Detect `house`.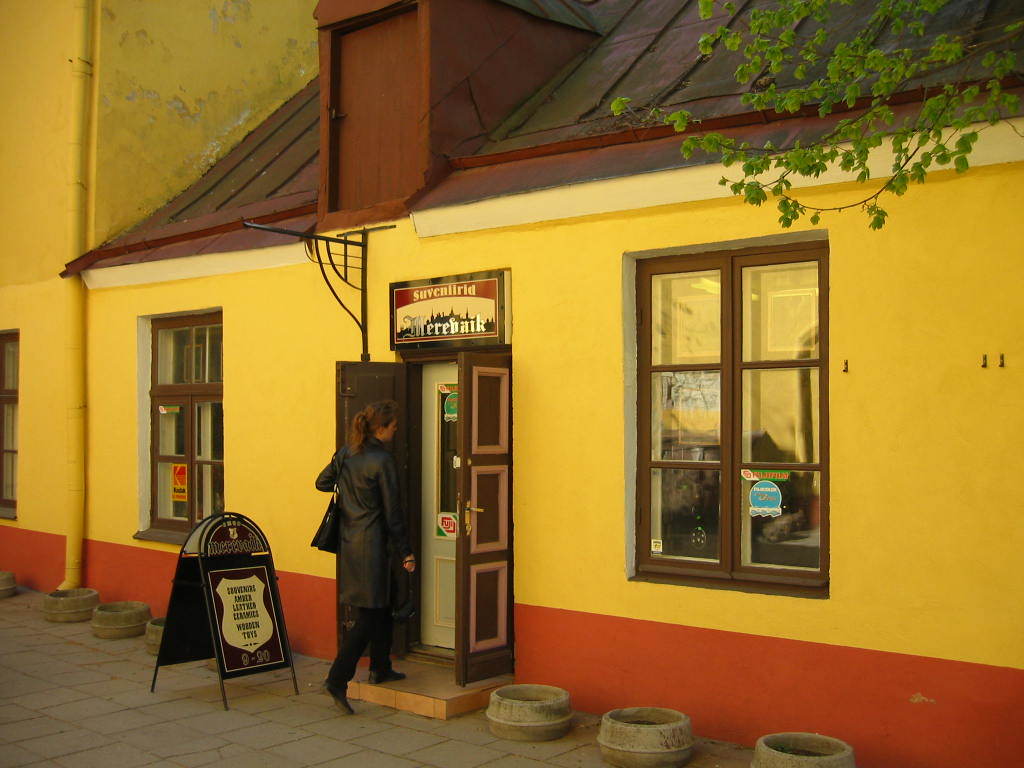
Detected at crop(60, 0, 1023, 766).
